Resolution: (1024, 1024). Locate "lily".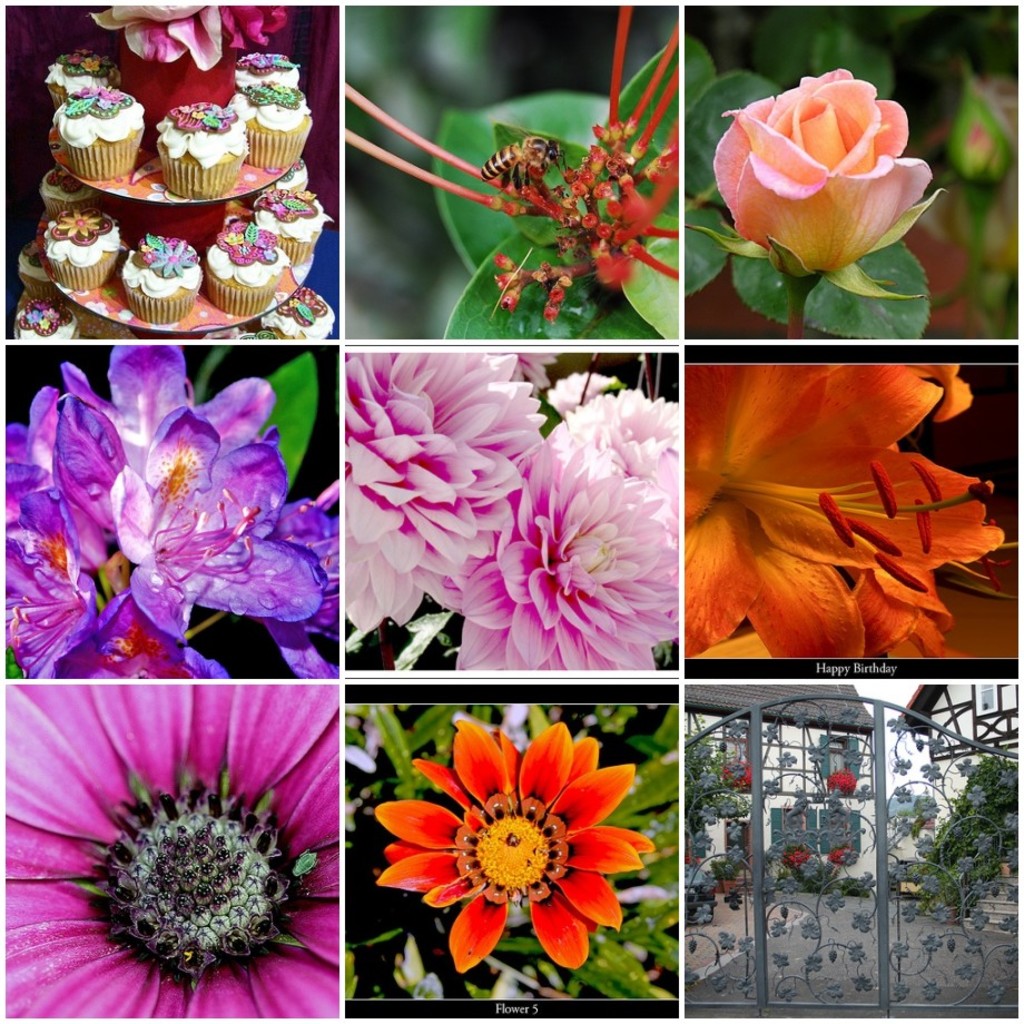
[681, 364, 1012, 658].
